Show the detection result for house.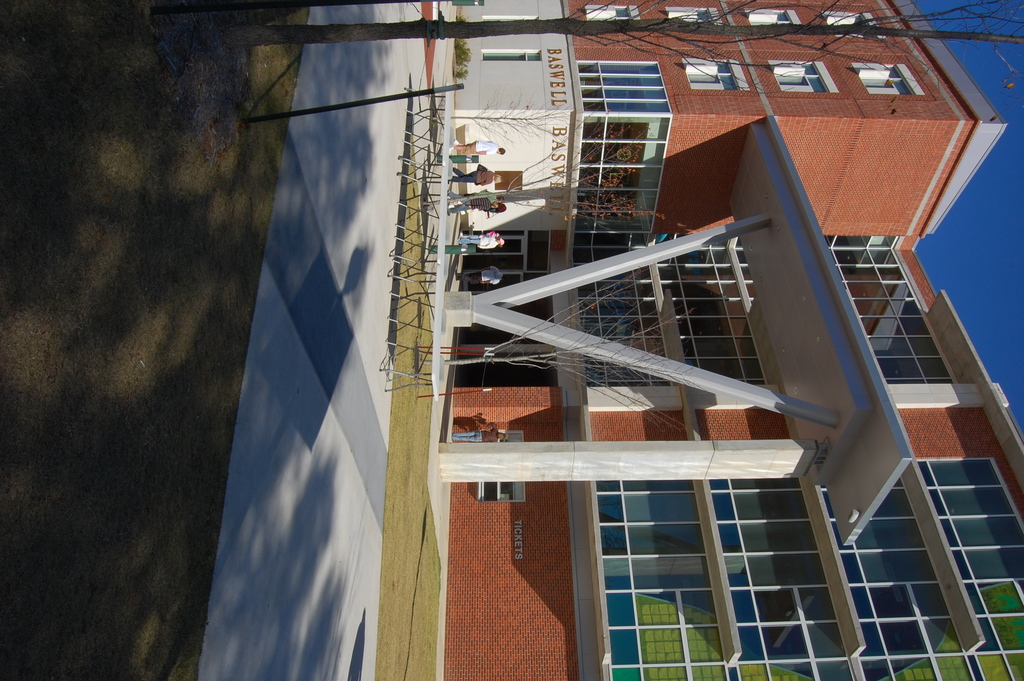
(left=443, top=0, right=1011, bottom=236).
